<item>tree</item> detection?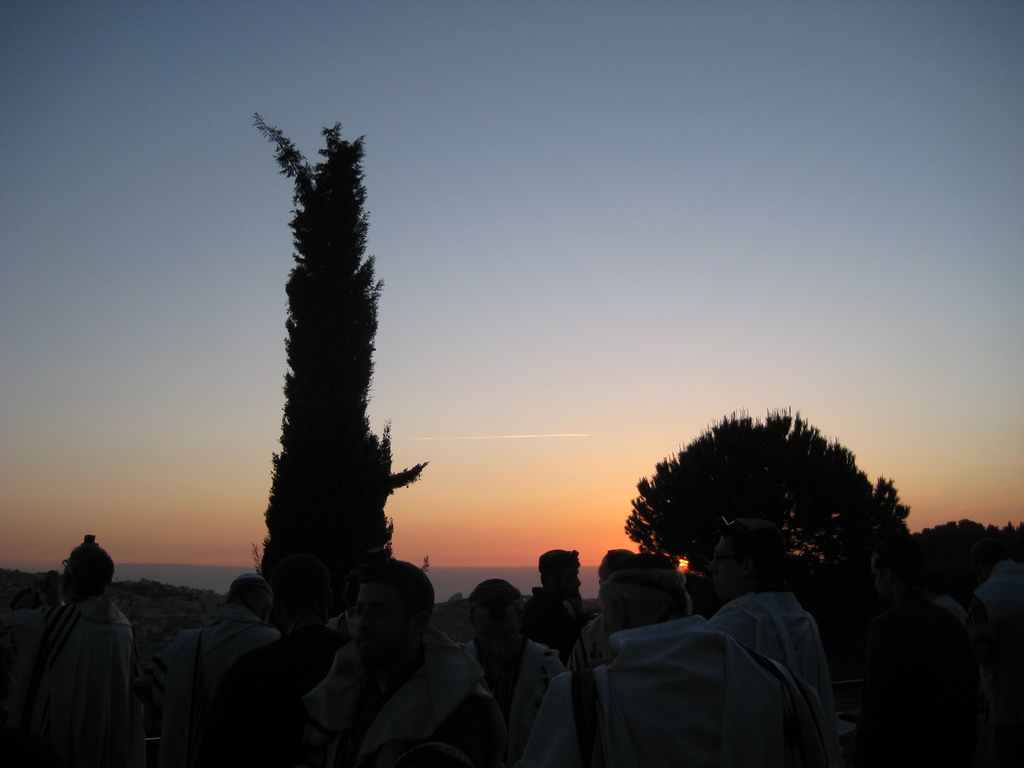
x1=912 y1=517 x2=1023 y2=595
